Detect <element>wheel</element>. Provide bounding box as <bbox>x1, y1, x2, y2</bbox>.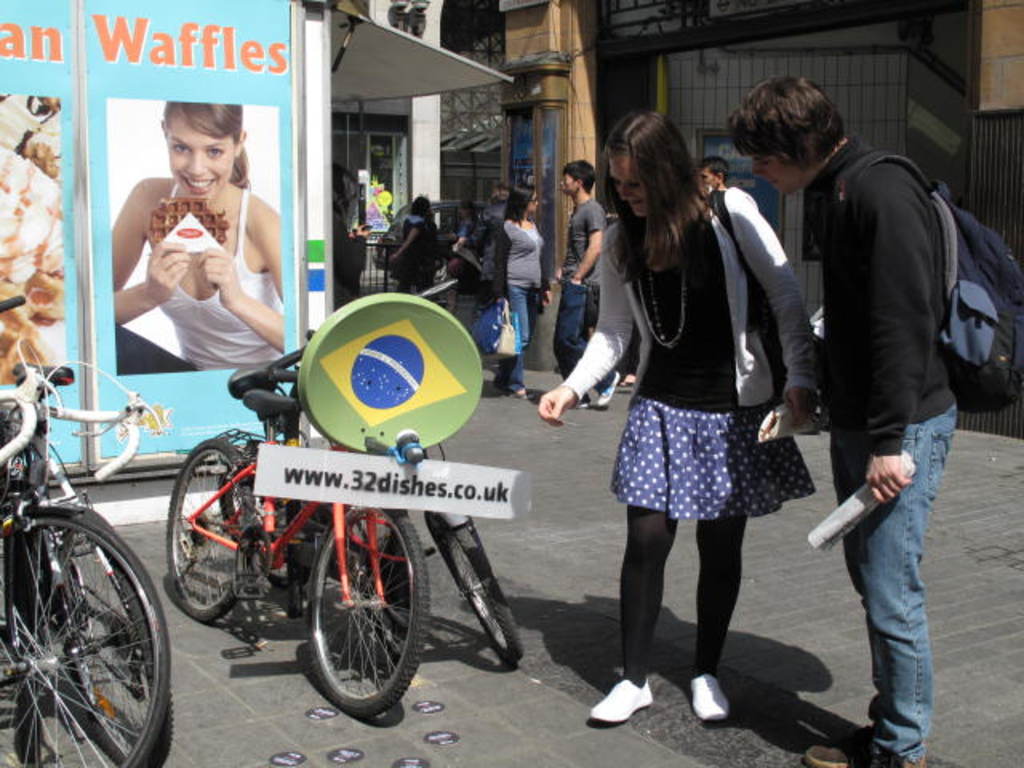
<bbox>416, 499, 526, 677</bbox>.
